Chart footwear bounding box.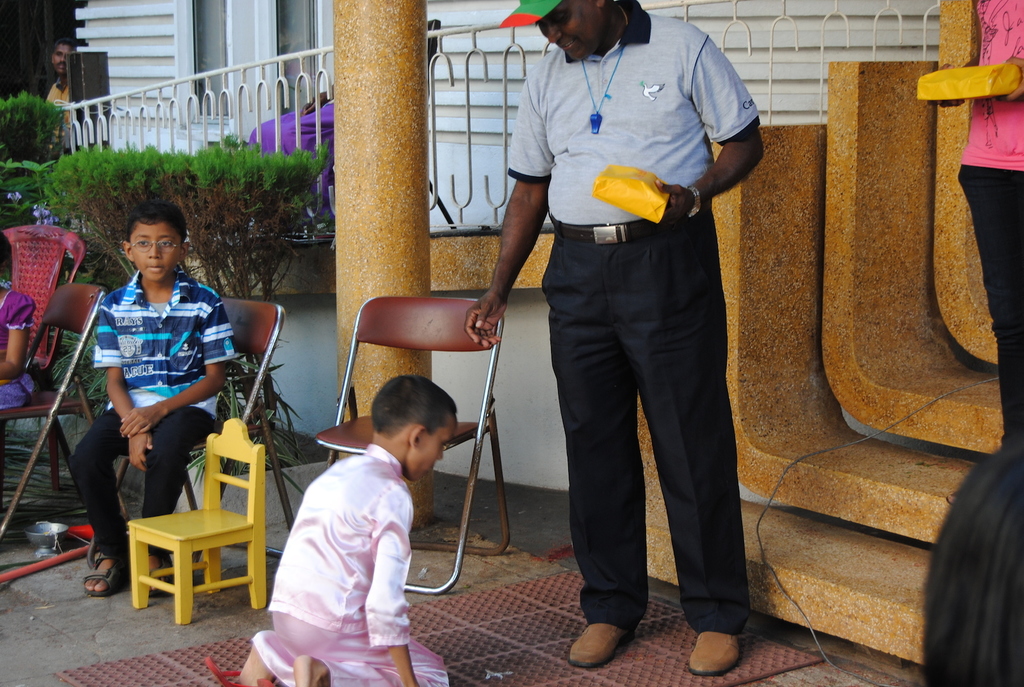
Charted: left=79, top=553, right=131, bottom=598.
